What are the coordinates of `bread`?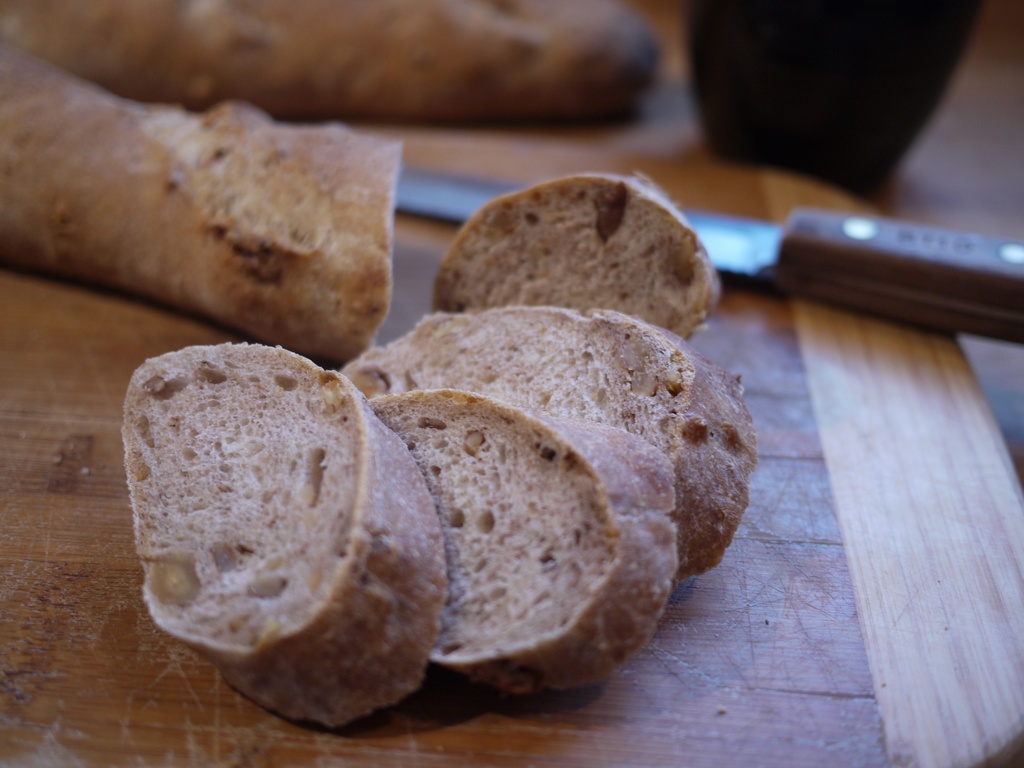
<box>4,0,653,118</box>.
